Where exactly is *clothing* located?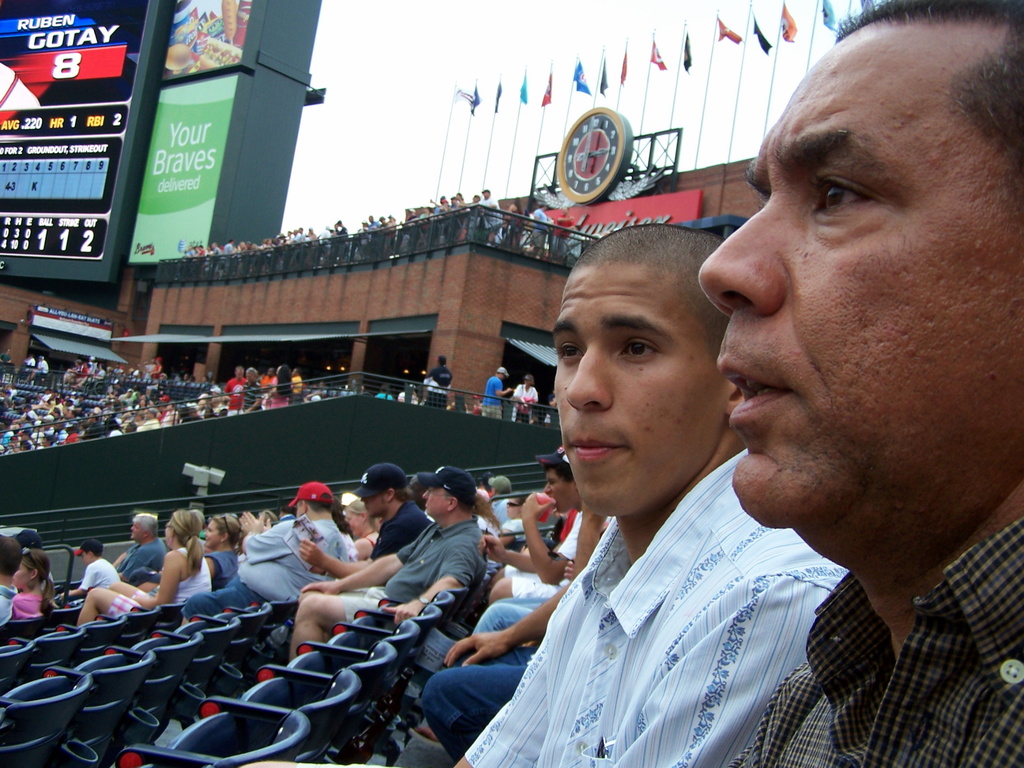
Its bounding box is box=[370, 503, 424, 553].
